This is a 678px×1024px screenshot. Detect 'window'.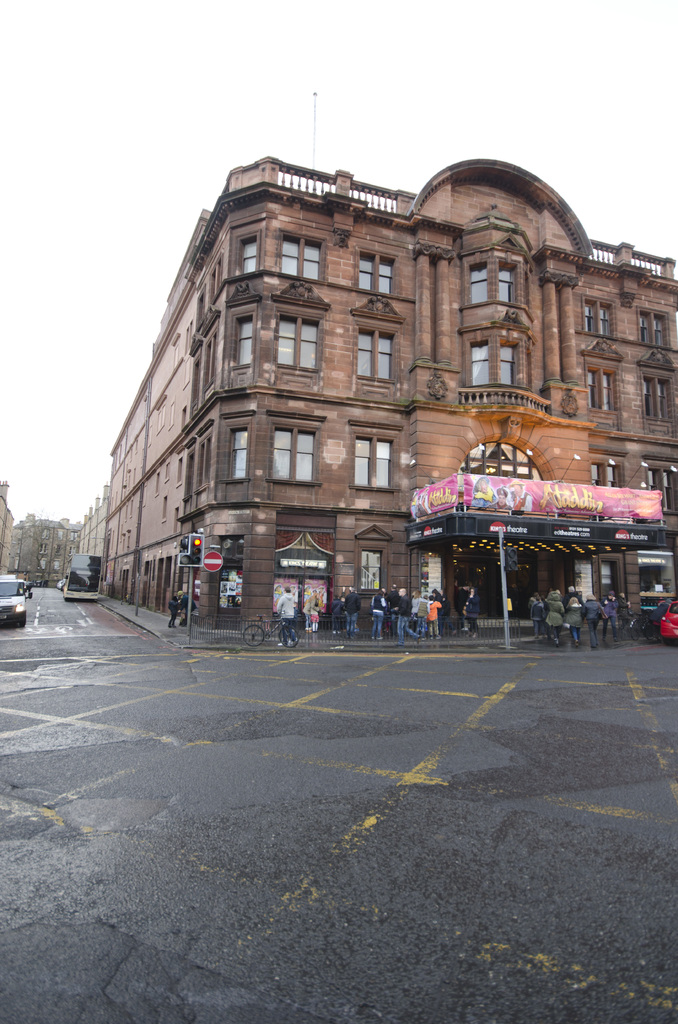
[left=280, top=314, right=321, bottom=365].
